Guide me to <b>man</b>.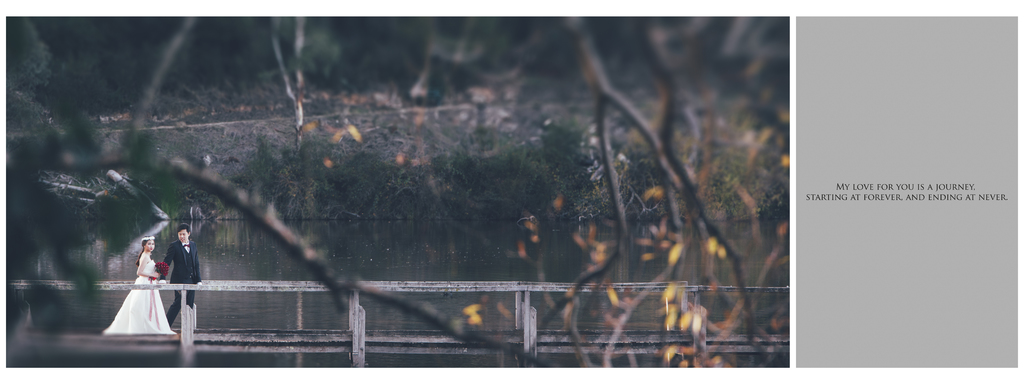
Guidance: {"x1": 164, "y1": 231, "x2": 198, "y2": 326}.
